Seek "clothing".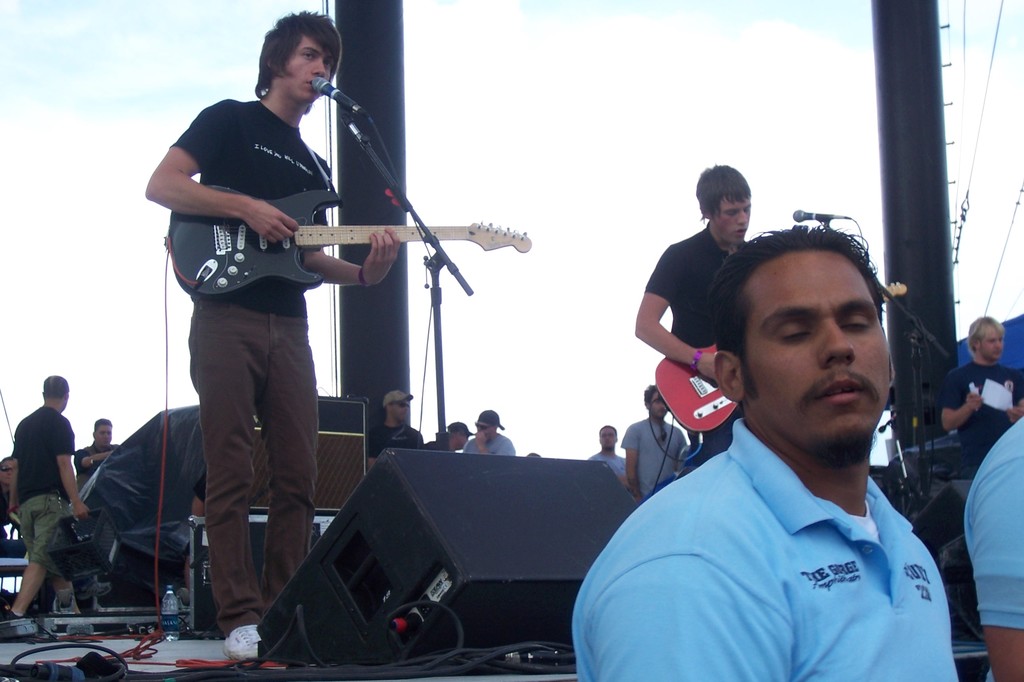
bbox=[944, 357, 1022, 502].
